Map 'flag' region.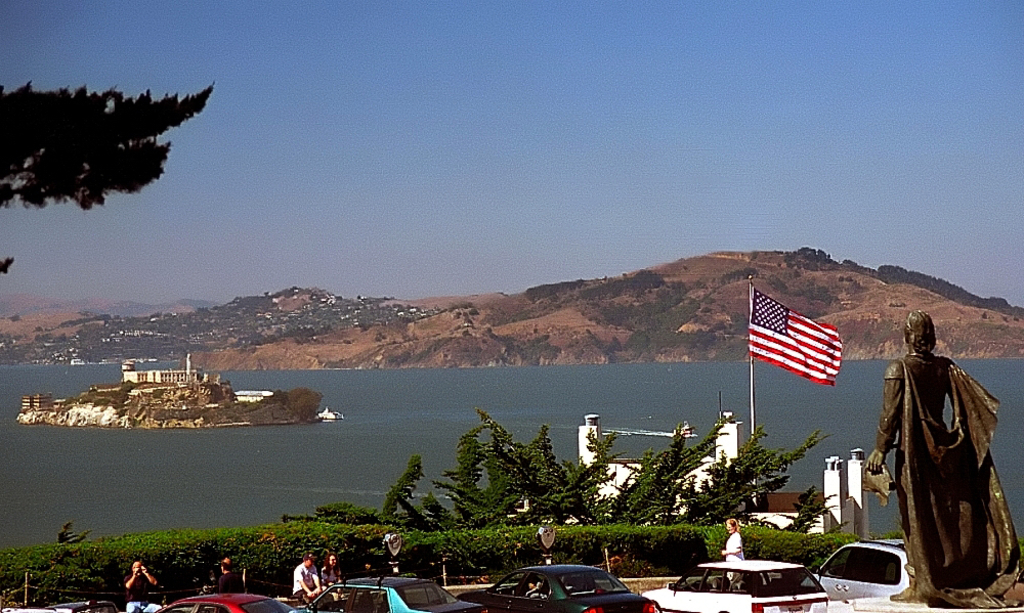
Mapped to bbox(749, 295, 838, 401).
